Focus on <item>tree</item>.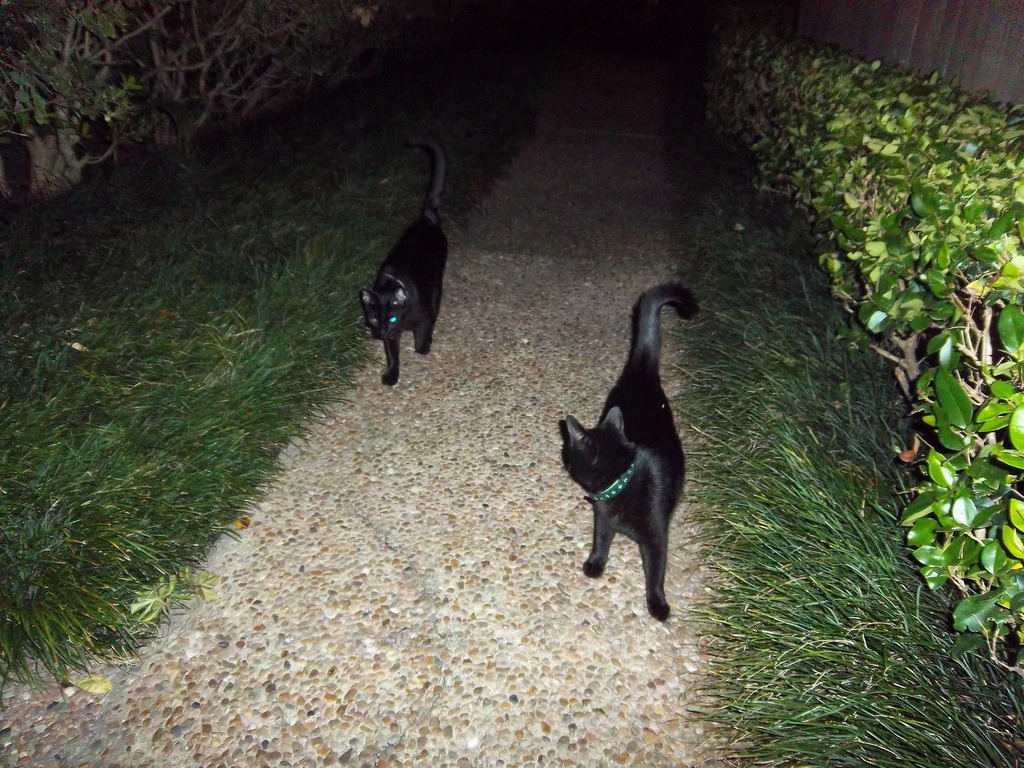
Focused at rect(0, 0, 413, 202).
